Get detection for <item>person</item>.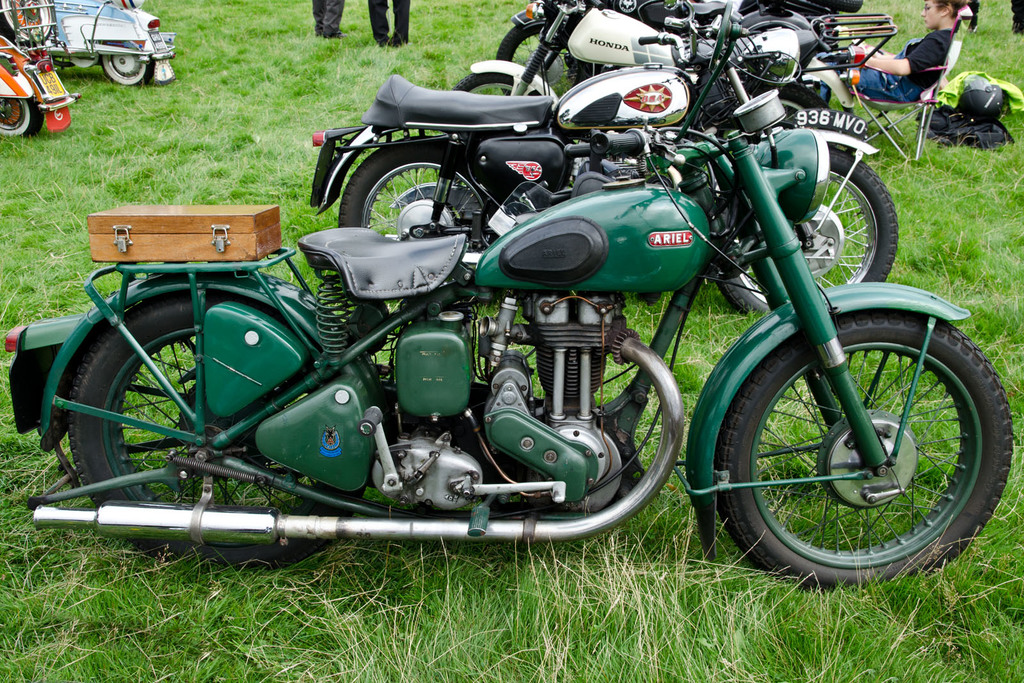
Detection: 965,0,1023,32.
